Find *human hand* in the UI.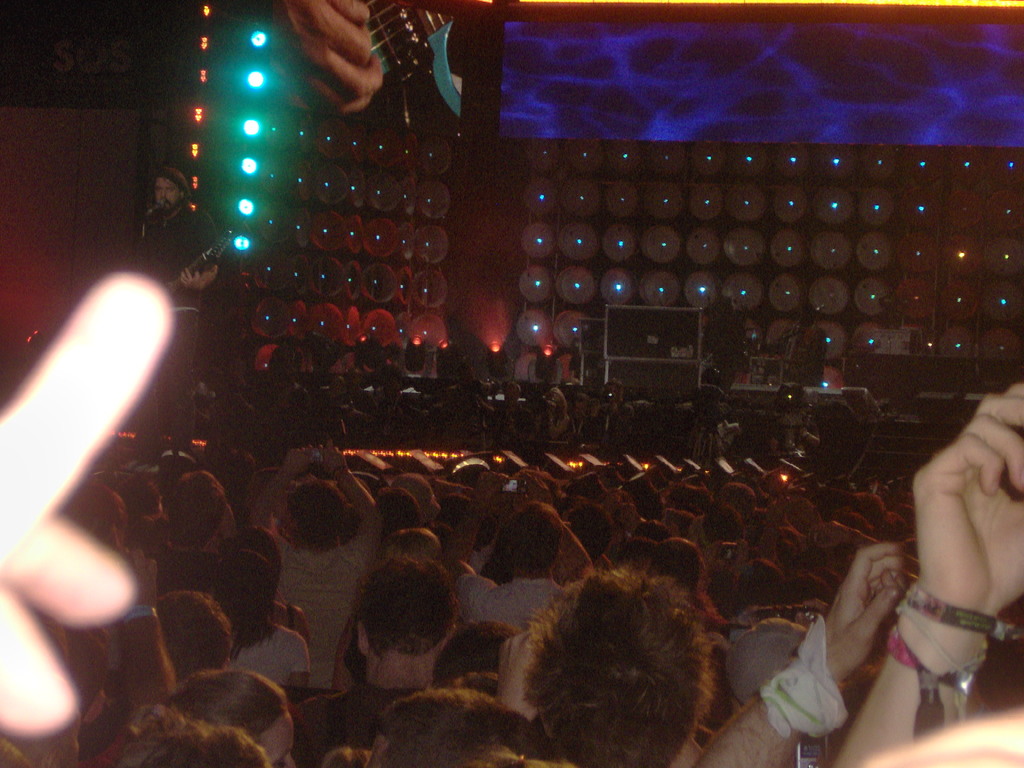
UI element at [left=900, top=395, right=1020, bottom=669].
